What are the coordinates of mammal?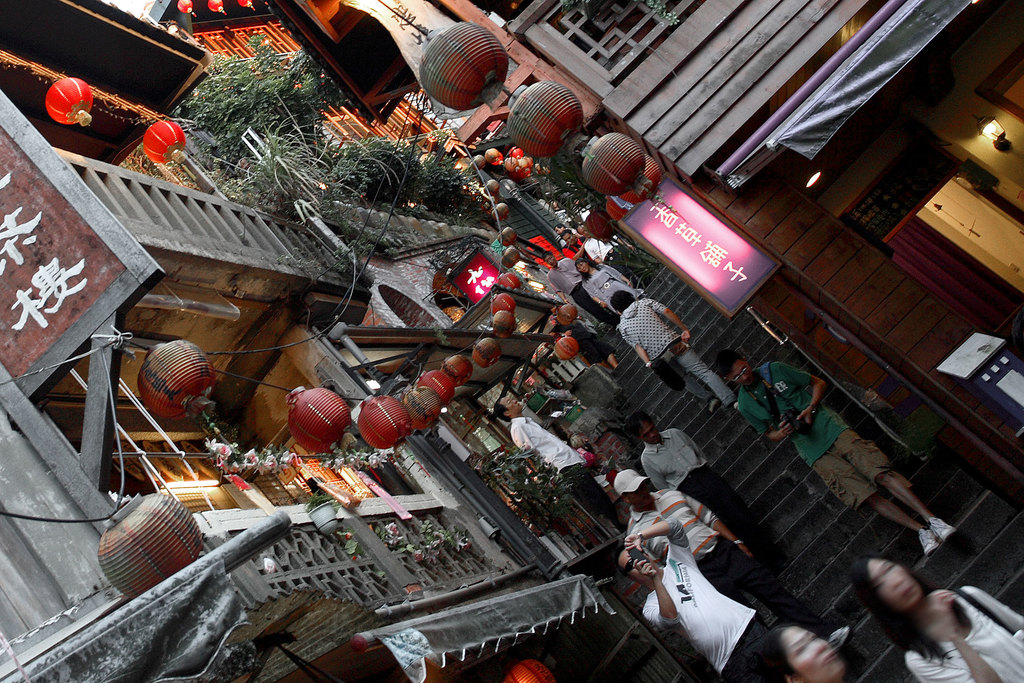
locate(738, 624, 851, 682).
